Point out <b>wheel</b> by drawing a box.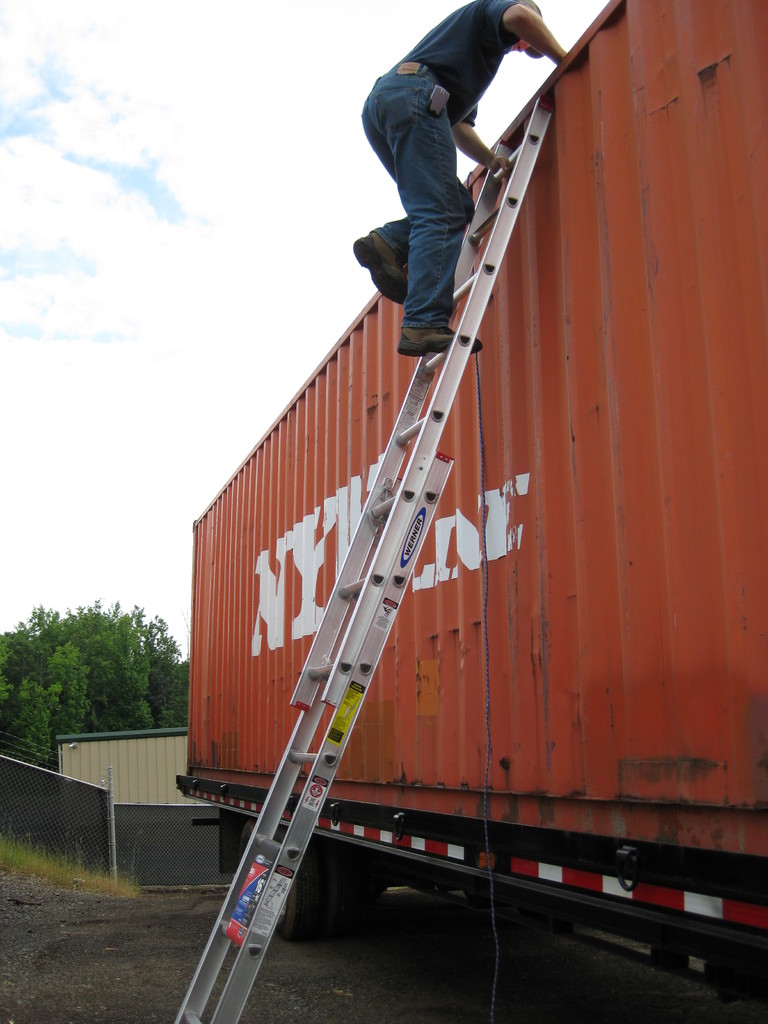
region(231, 836, 325, 941).
